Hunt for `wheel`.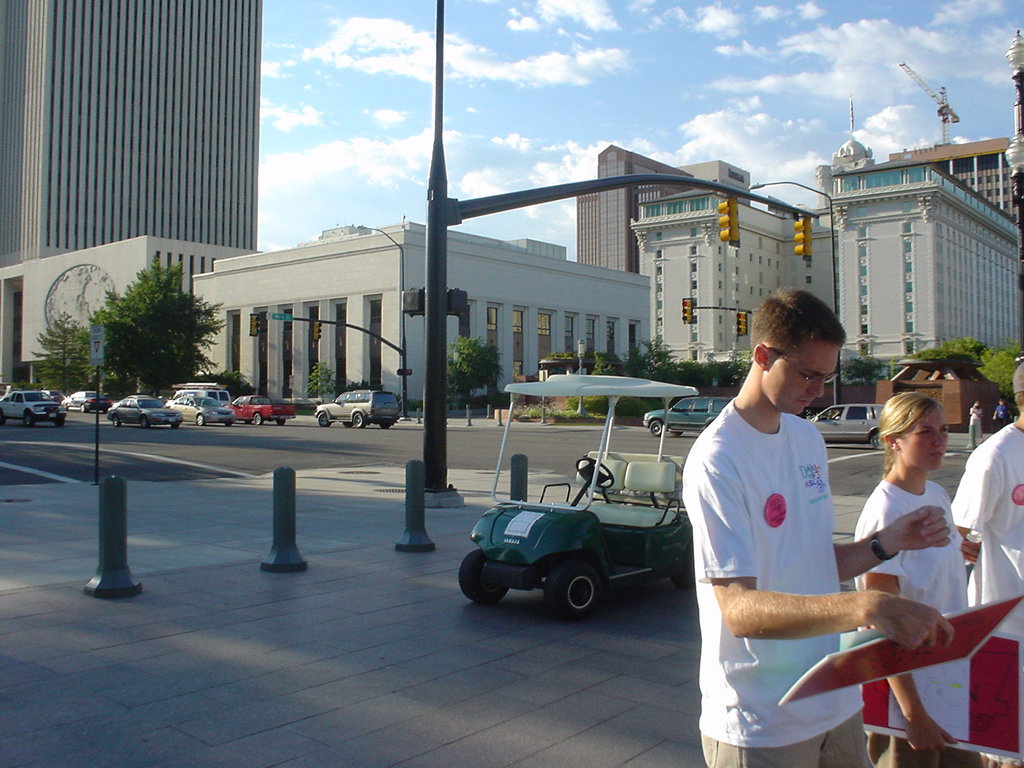
Hunted down at [573,454,613,485].
